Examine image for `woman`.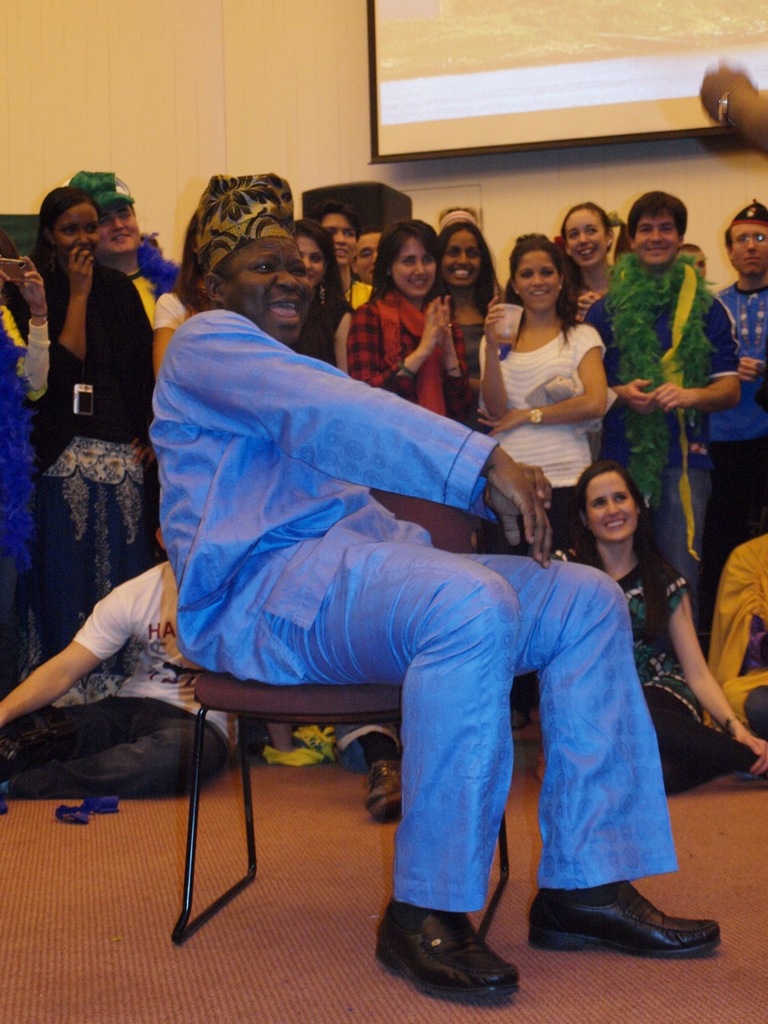
Examination result: (left=556, top=458, right=767, bottom=802).
